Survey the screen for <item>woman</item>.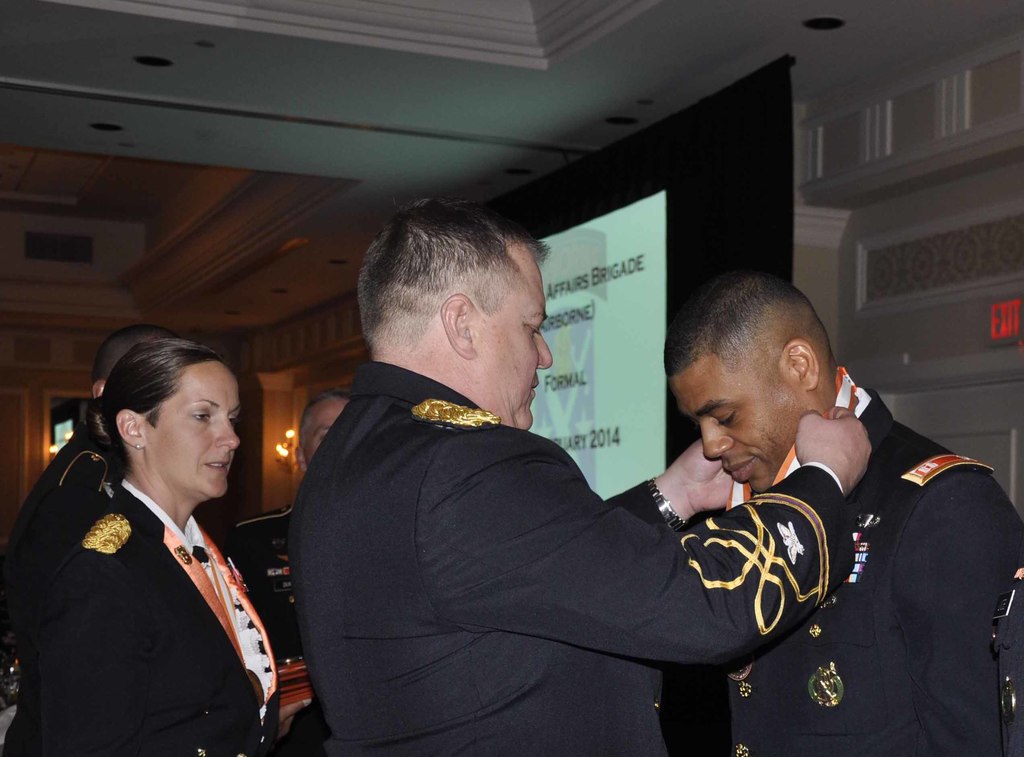
Survey found: x1=25 y1=318 x2=294 y2=756.
